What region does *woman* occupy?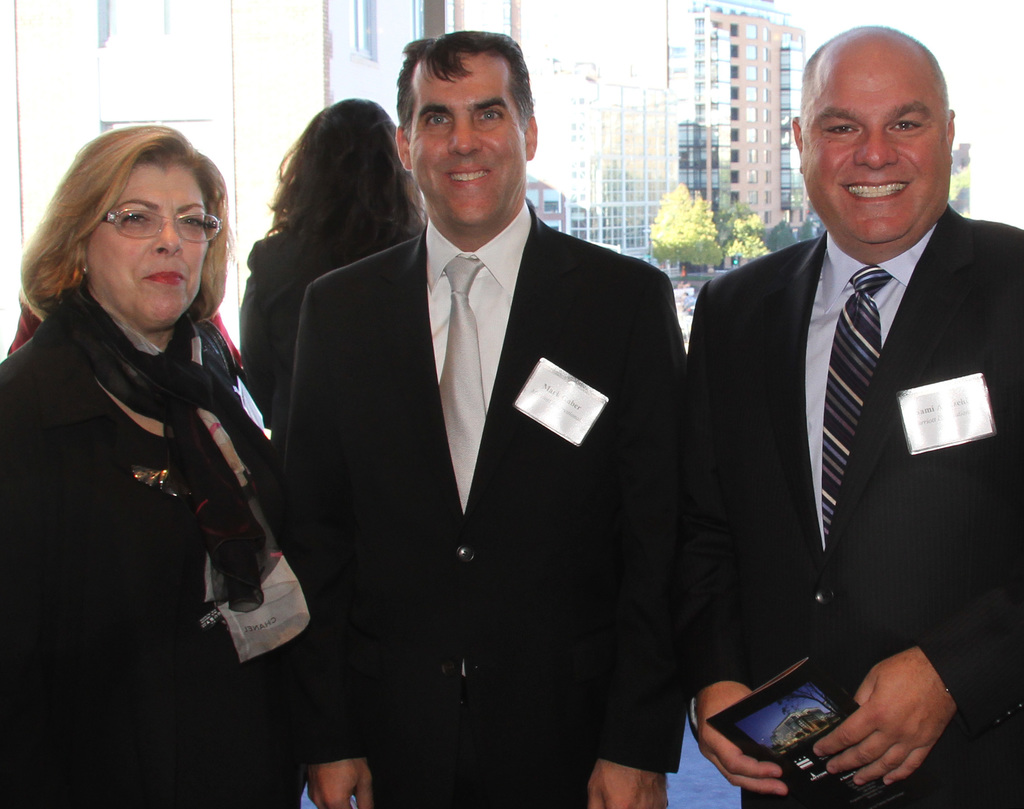
x1=236 y1=94 x2=438 y2=416.
